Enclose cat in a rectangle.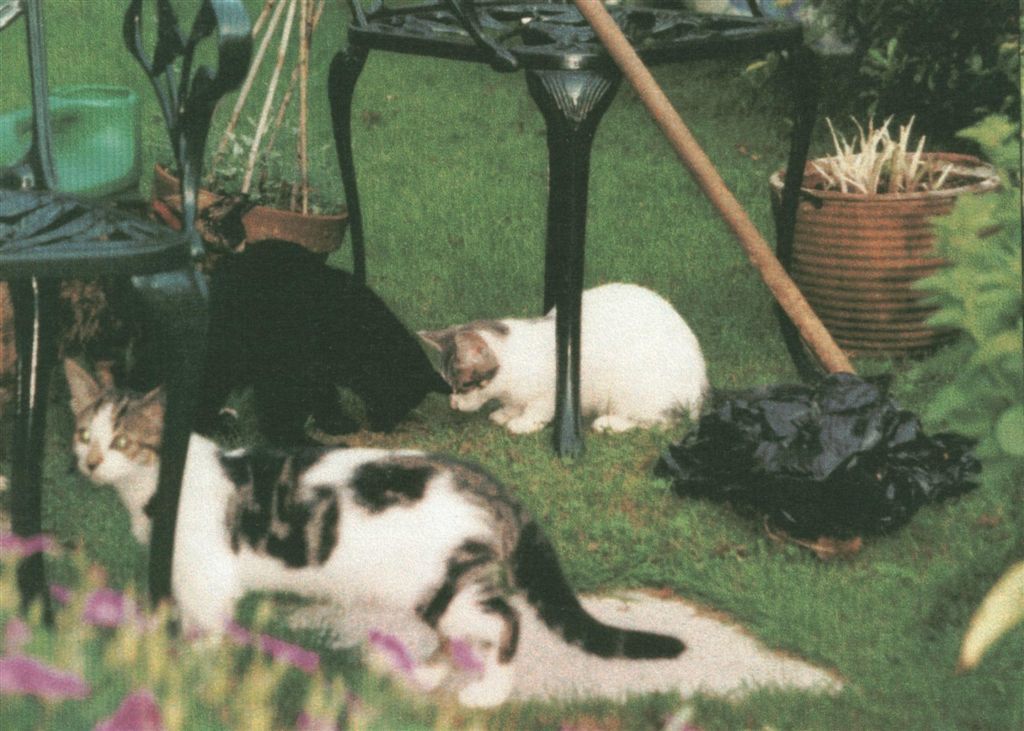
(412, 275, 716, 438).
